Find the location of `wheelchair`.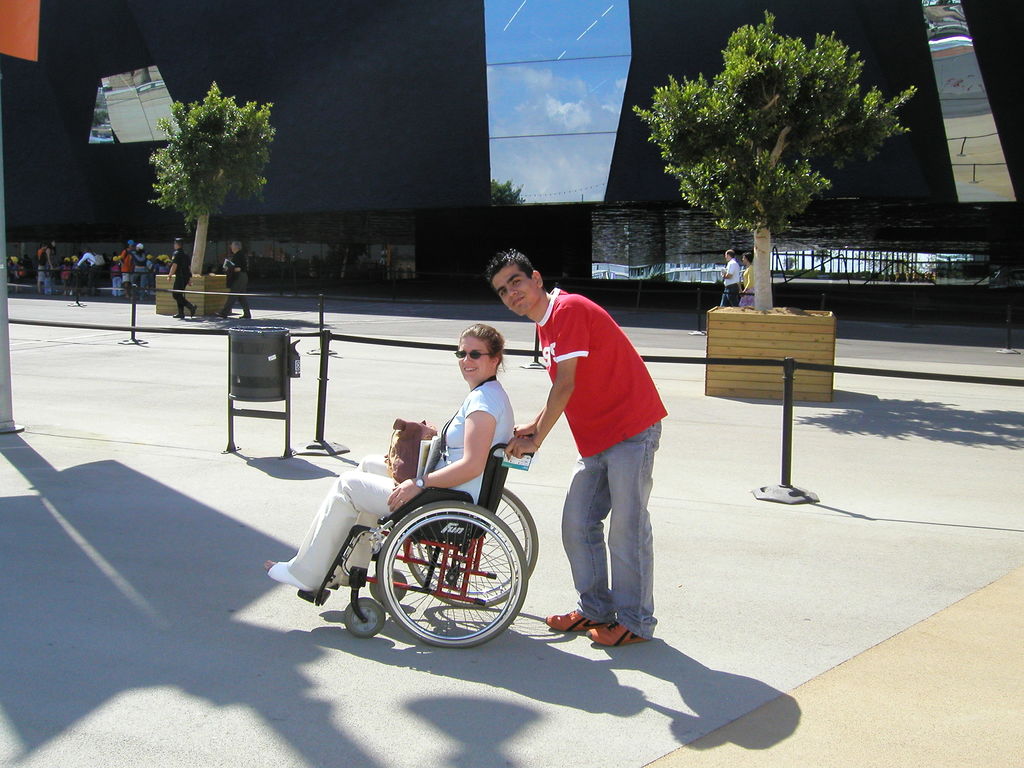
Location: pyautogui.locateOnScreen(297, 428, 542, 650).
